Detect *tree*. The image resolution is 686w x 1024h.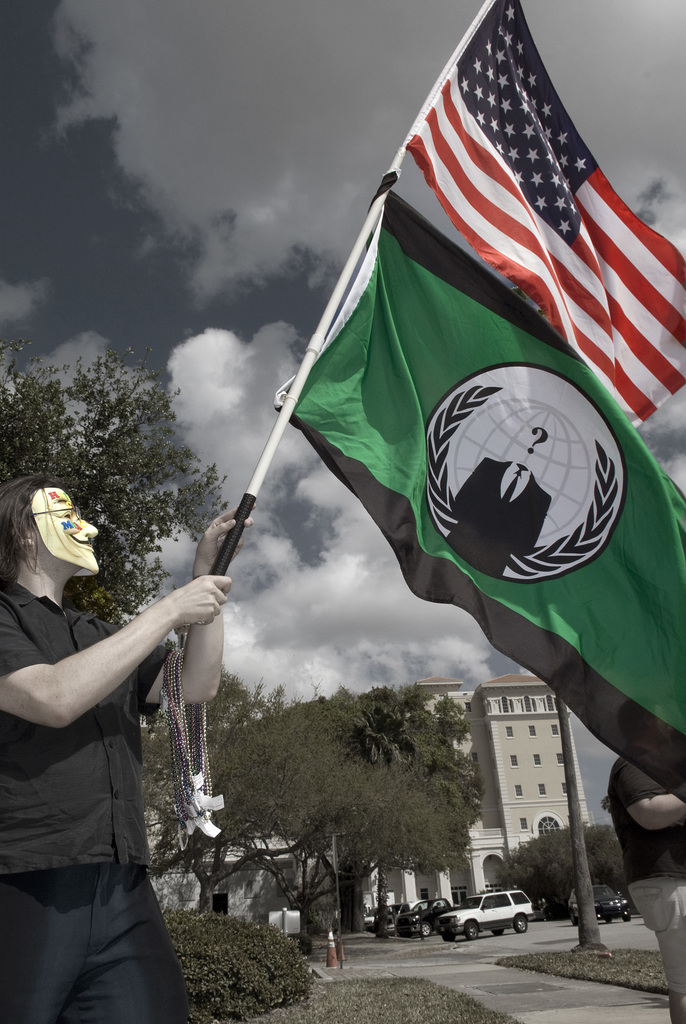
(0, 350, 248, 630).
